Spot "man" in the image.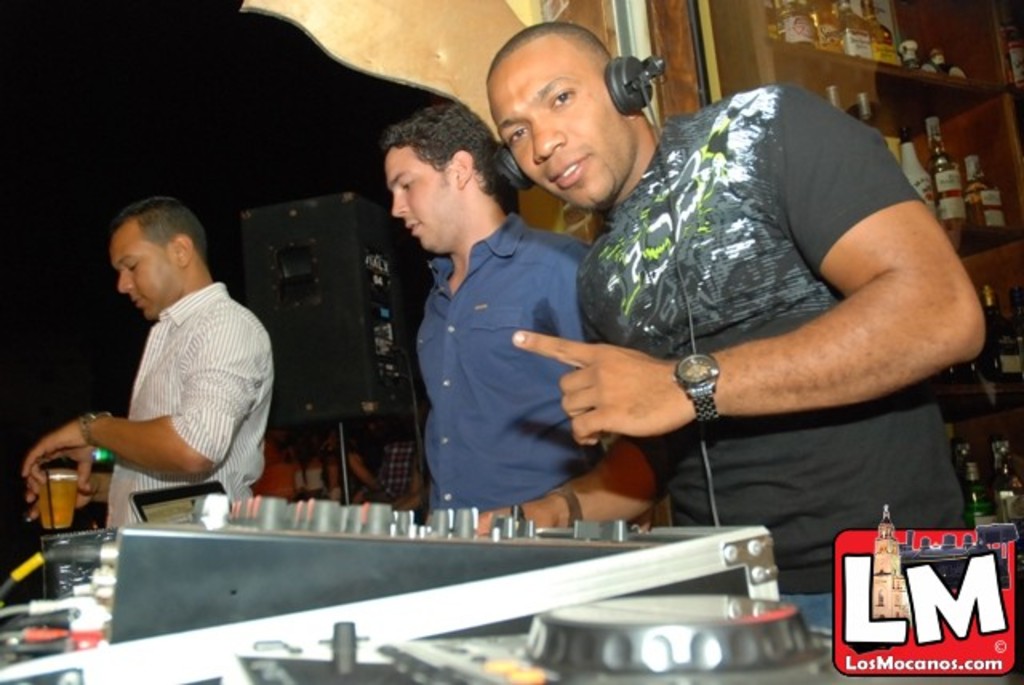
"man" found at x1=56 y1=179 x2=275 y2=543.
